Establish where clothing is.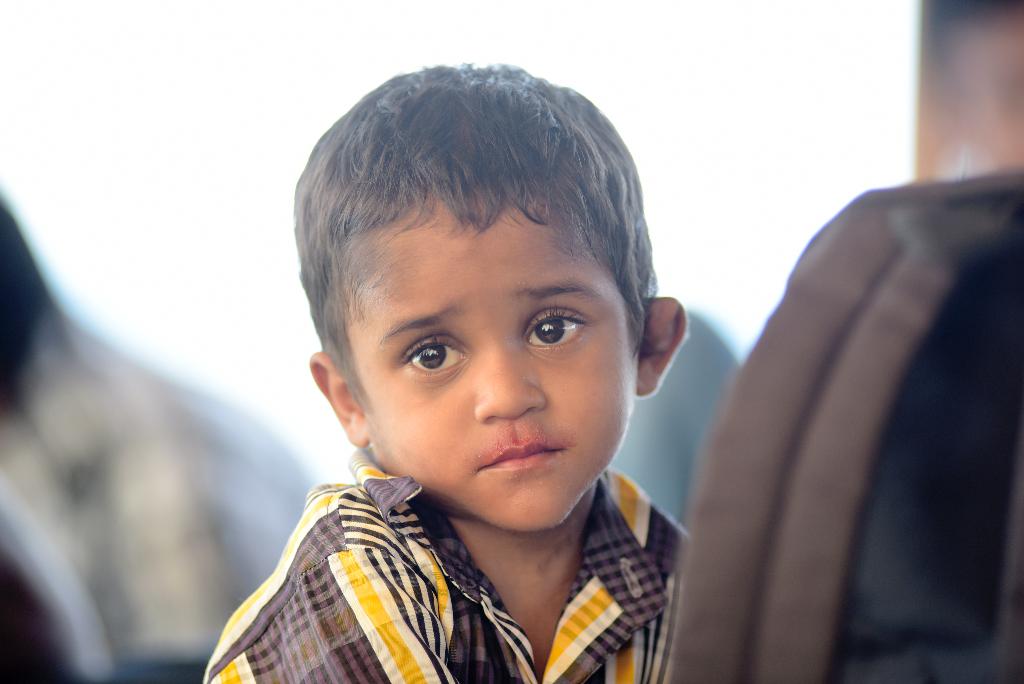
Established at 191, 475, 706, 683.
